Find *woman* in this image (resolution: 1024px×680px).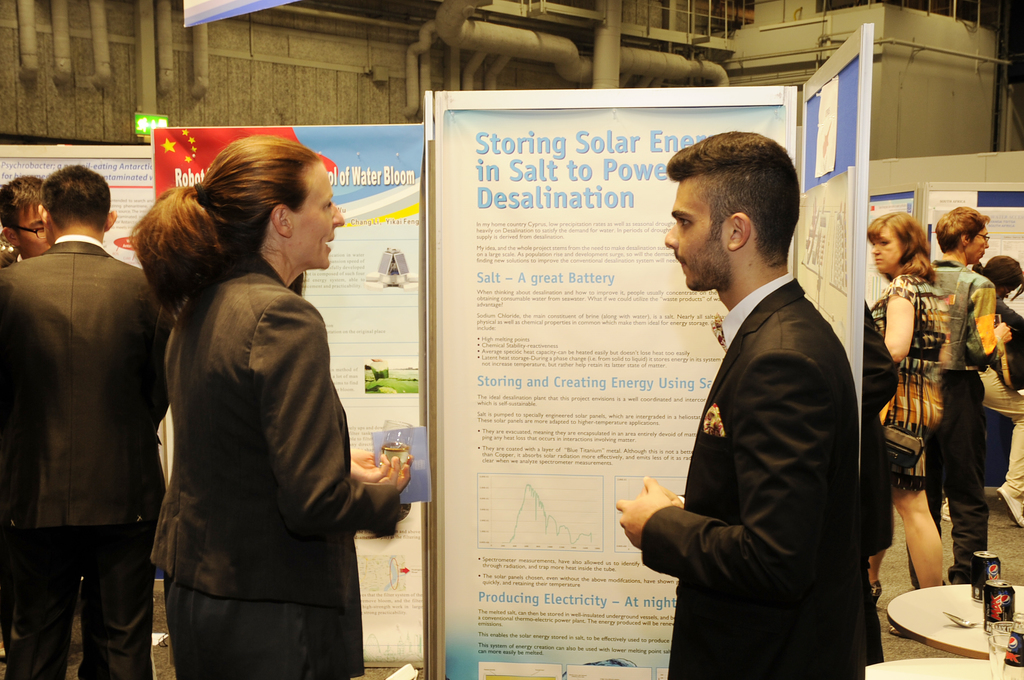
box(866, 208, 955, 645).
